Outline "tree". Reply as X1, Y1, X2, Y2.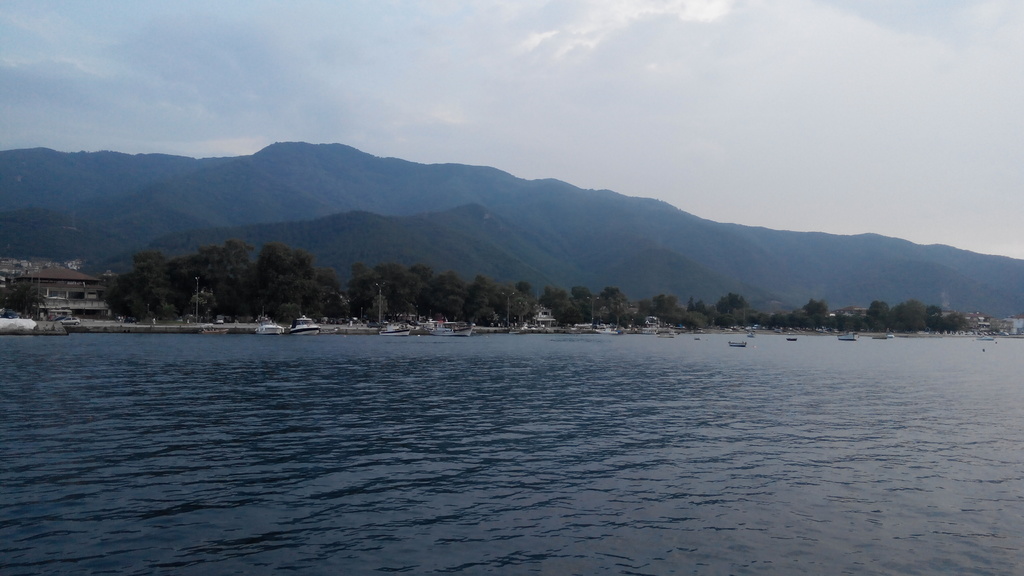
780, 312, 806, 328.
